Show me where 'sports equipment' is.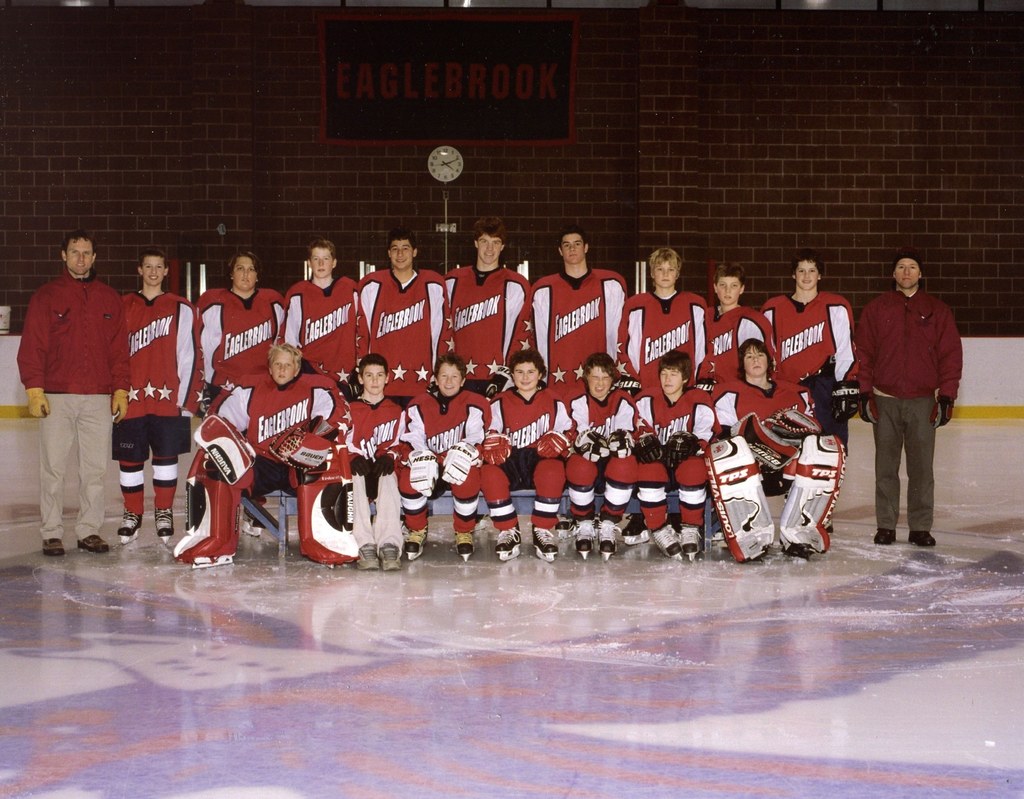
'sports equipment' is at x1=652 y1=519 x2=681 y2=562.
